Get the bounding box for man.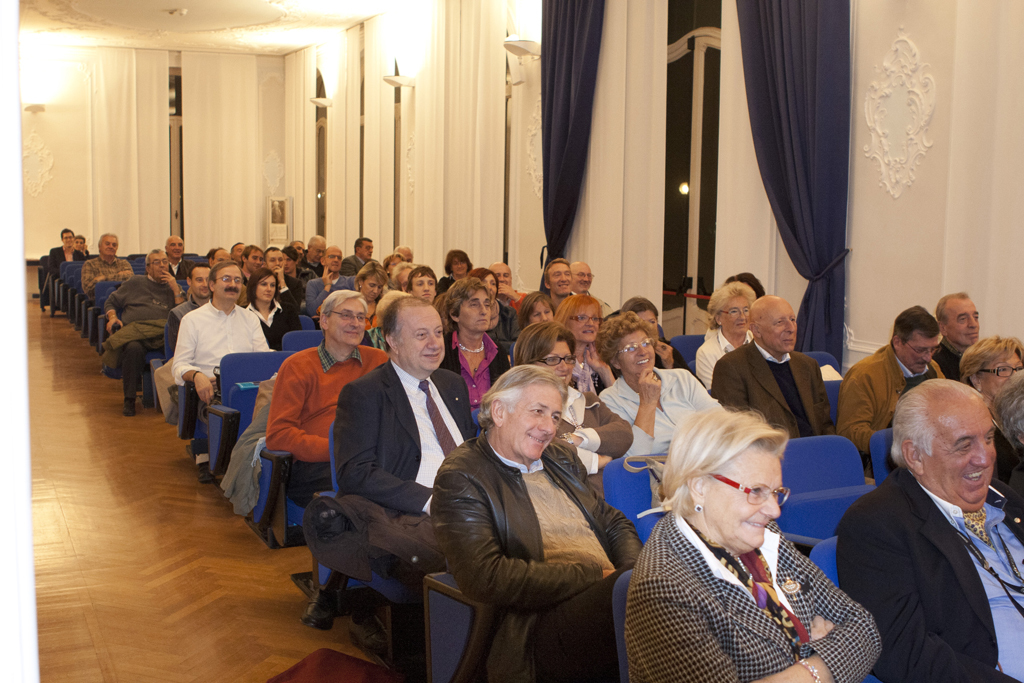
pyautogui.locateOnScreen(832, 304, 946, 468).
